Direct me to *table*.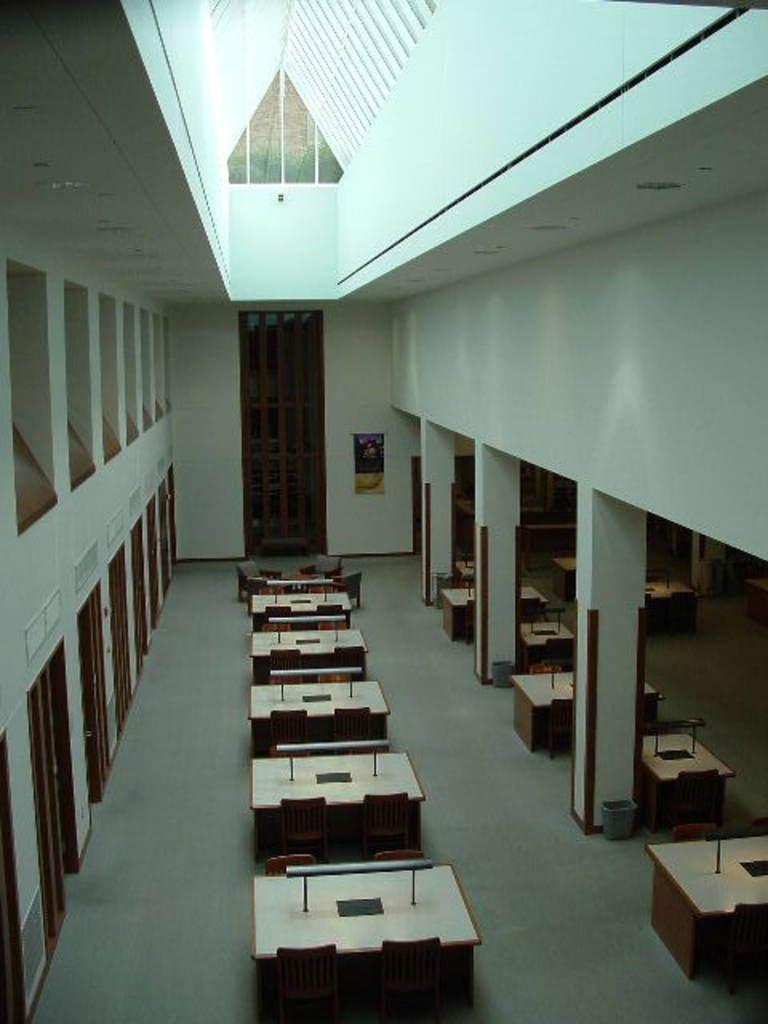
Direction: {"left": 253, "top": 750, "right": 427, "bottom": 874}.
